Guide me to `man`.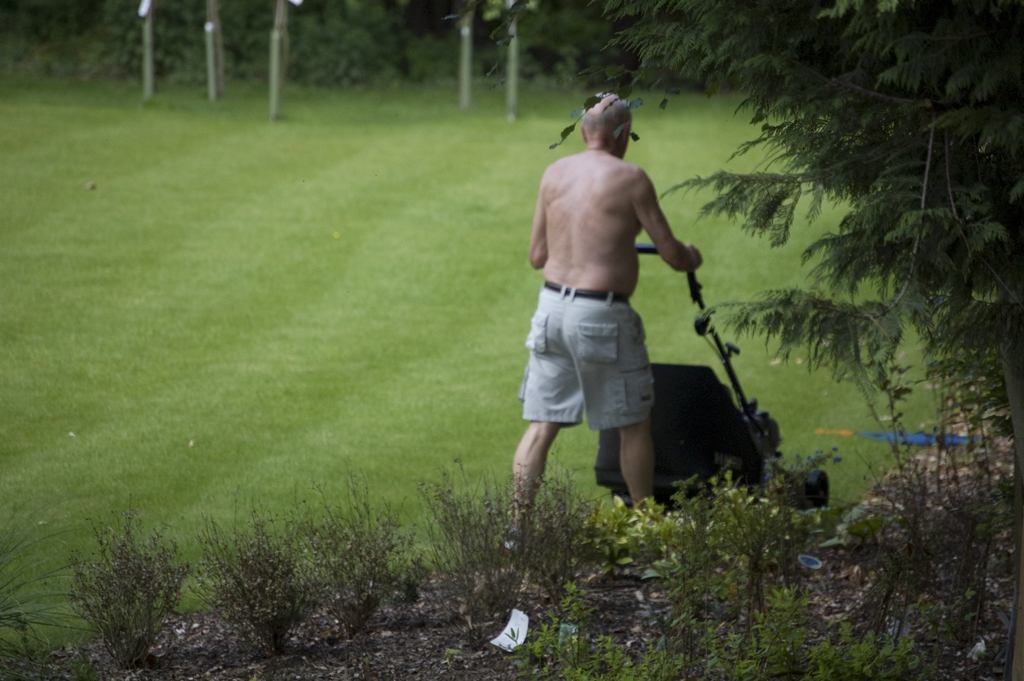
Guidance: locate(509, 85, 705, 539).
